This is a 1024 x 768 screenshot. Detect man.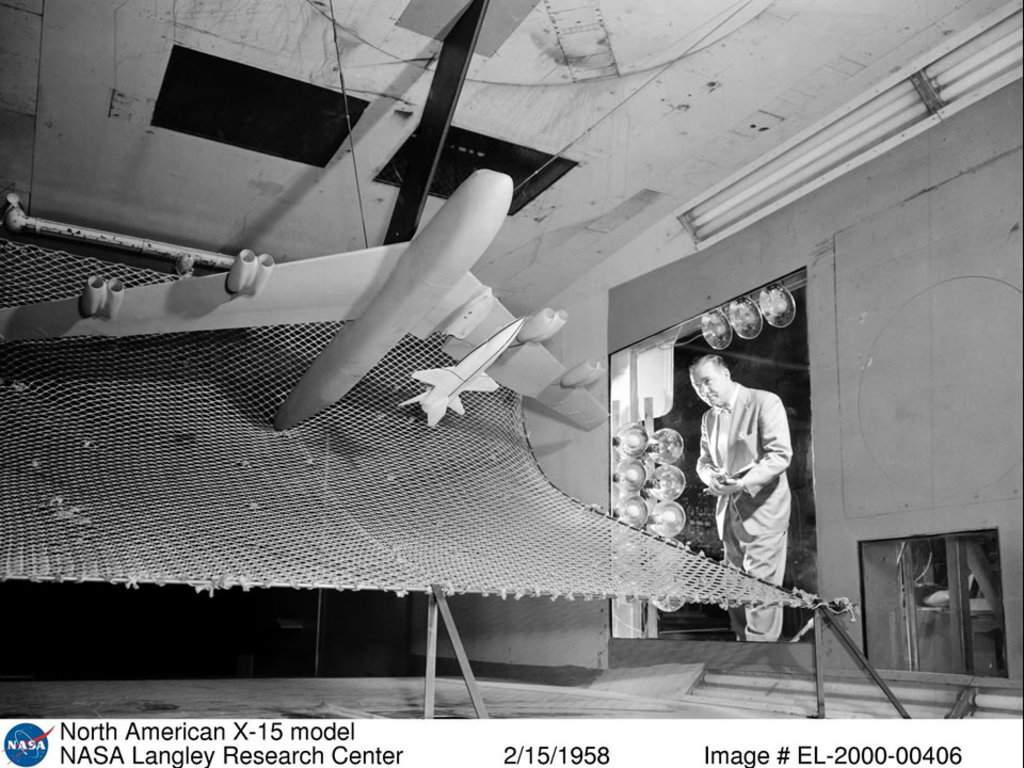
692,359,814,633.
